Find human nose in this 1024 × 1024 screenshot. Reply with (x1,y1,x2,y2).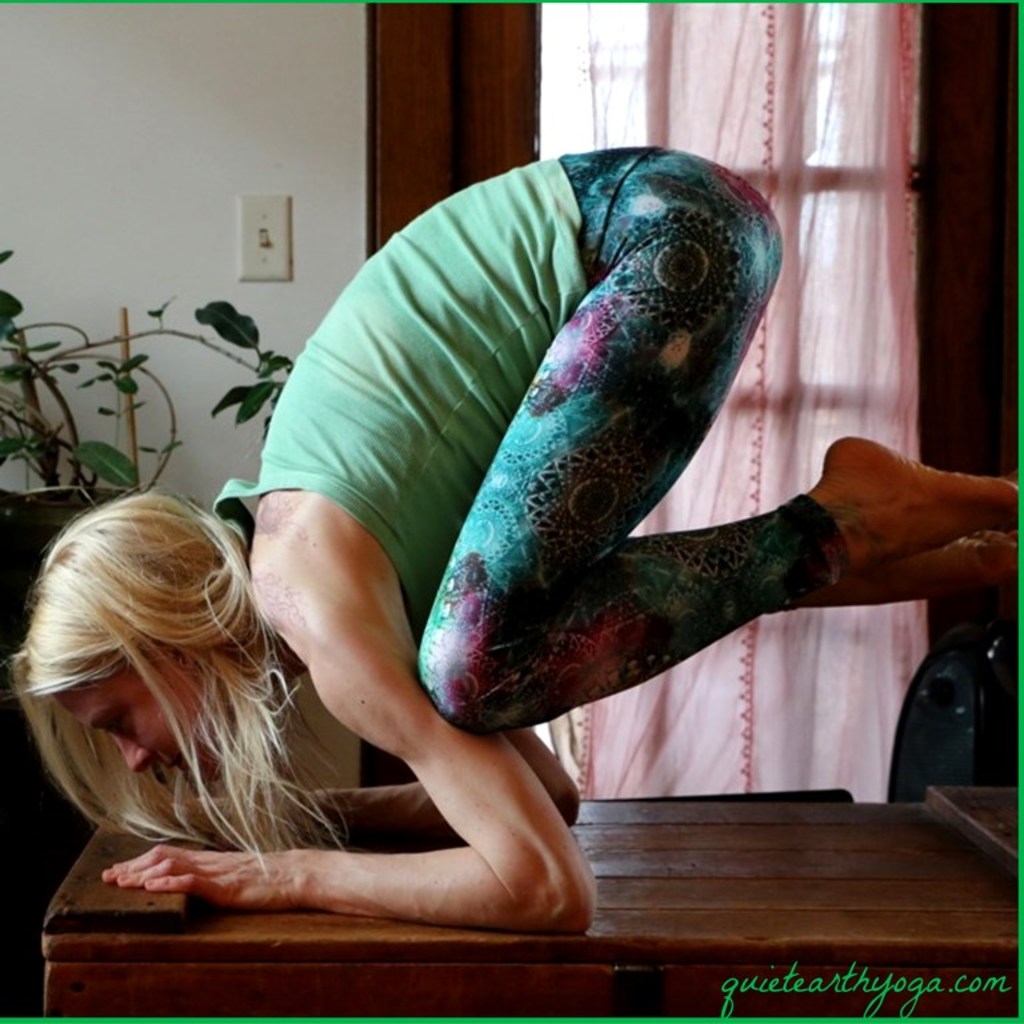
(104,739,155,772).
